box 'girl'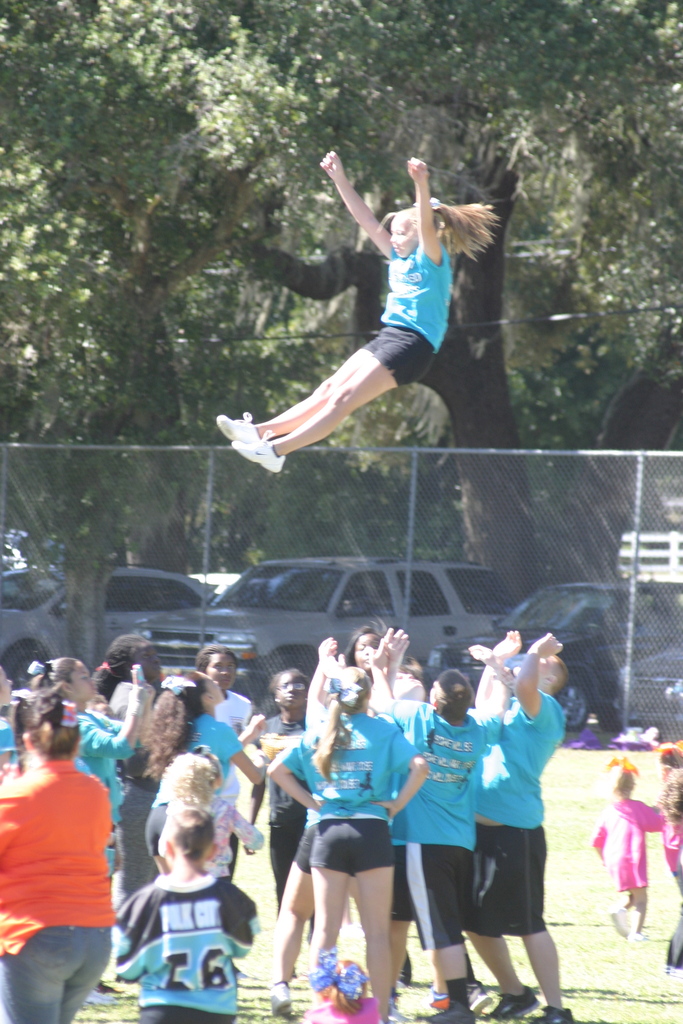
rect(212, 150, 497, 474)
